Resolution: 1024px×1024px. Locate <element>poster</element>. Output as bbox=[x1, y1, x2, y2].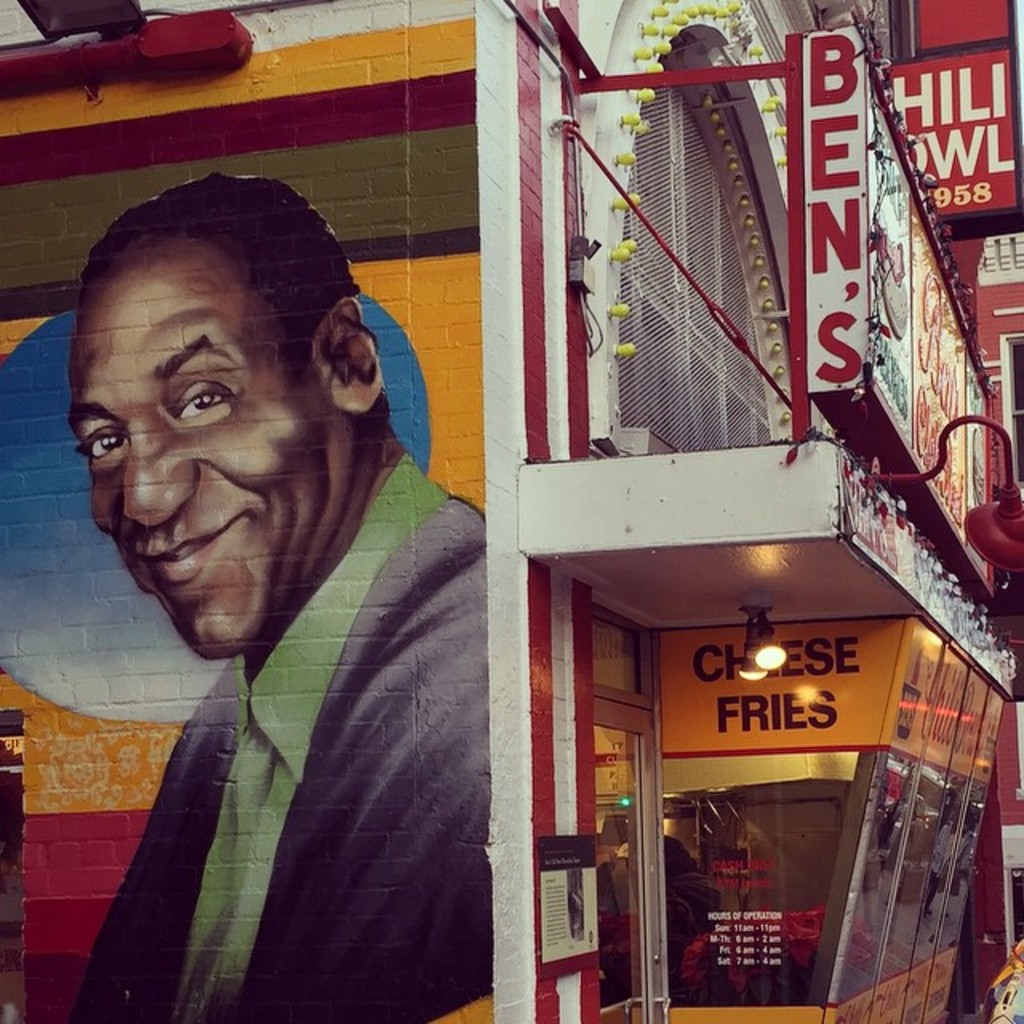
bbox=[536, 835, 597, 966].
